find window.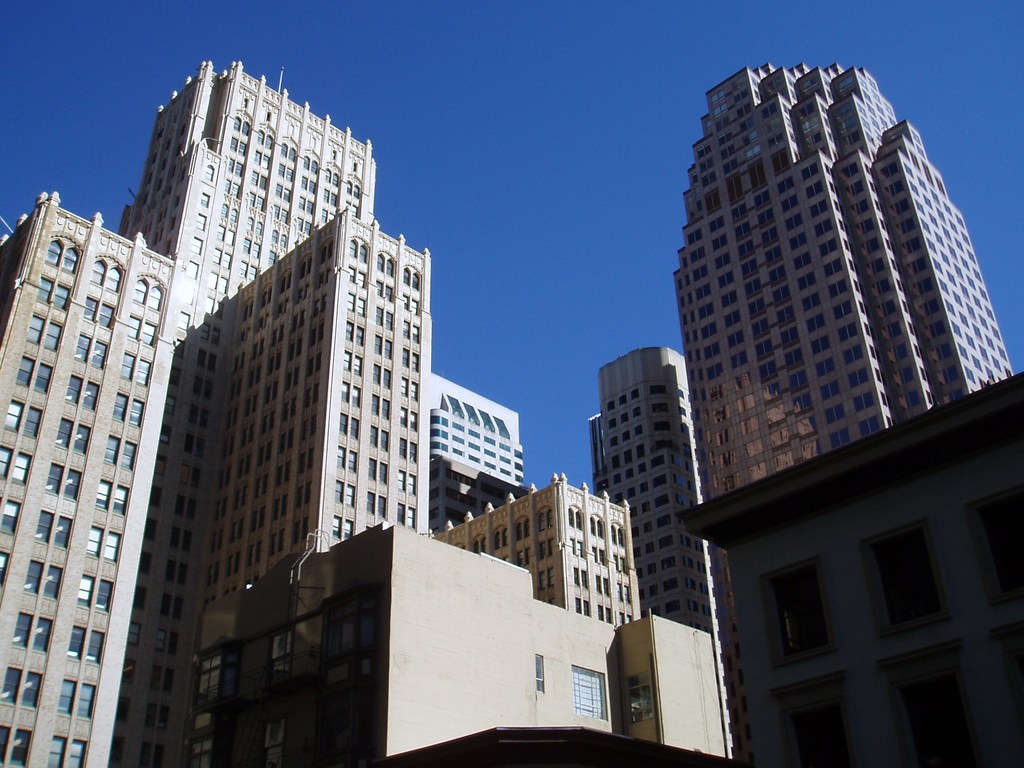
region(54, 513, 71, 550).
